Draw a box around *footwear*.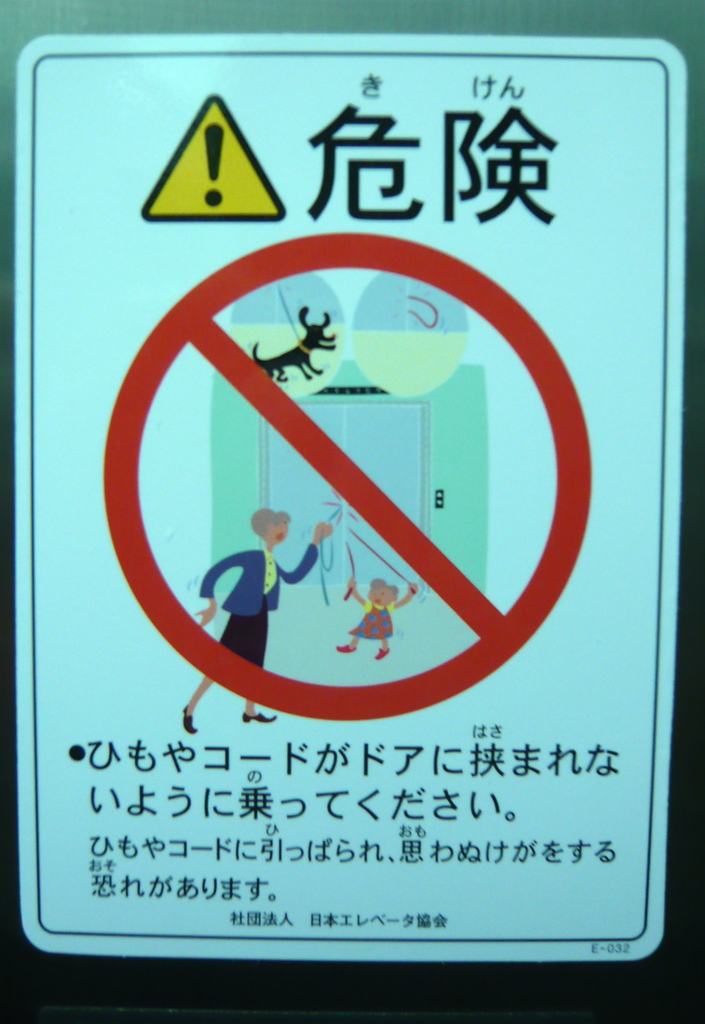
x1=333 y1=646 x2=358 y2=652.
